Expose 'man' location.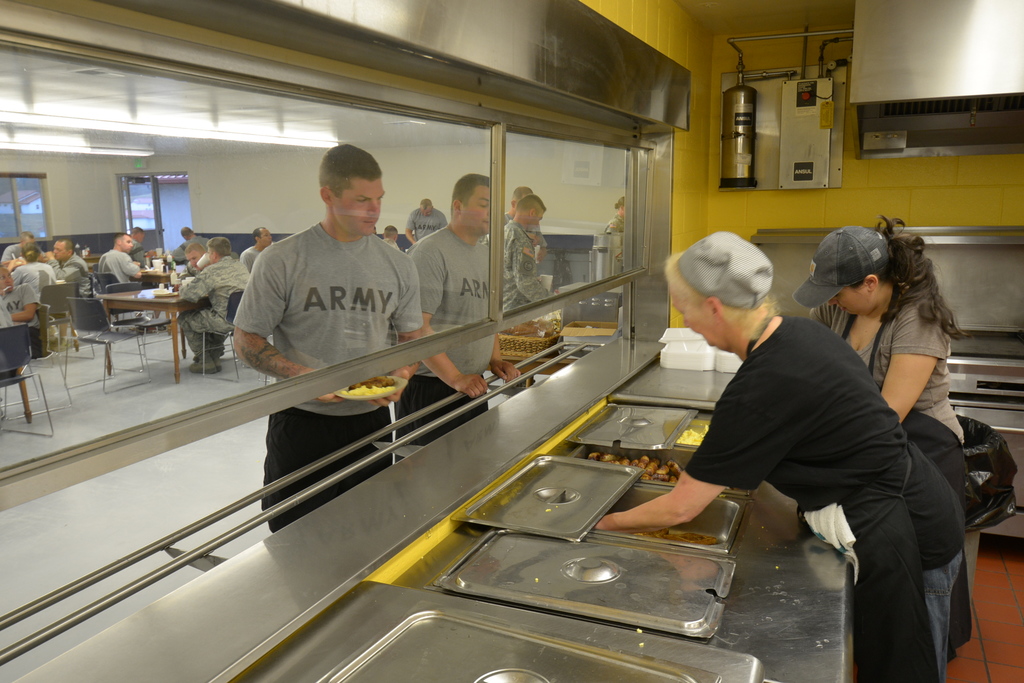
Exposed at [left=177, top=238, right=248, bottom=375].
